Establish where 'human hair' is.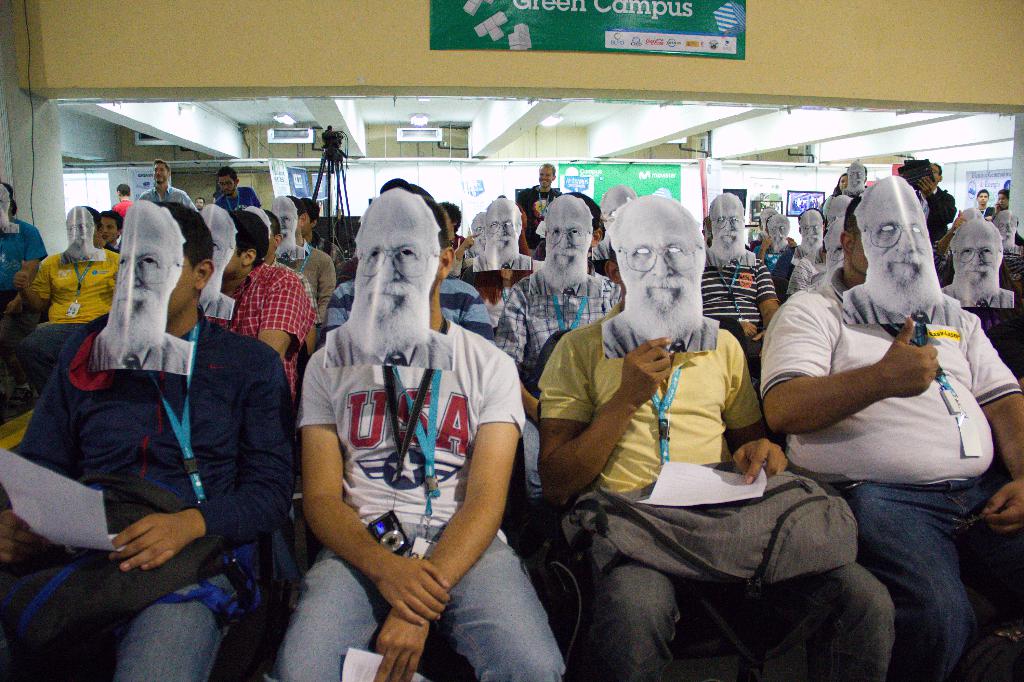
Established at box(609, 240, 620, 266).
